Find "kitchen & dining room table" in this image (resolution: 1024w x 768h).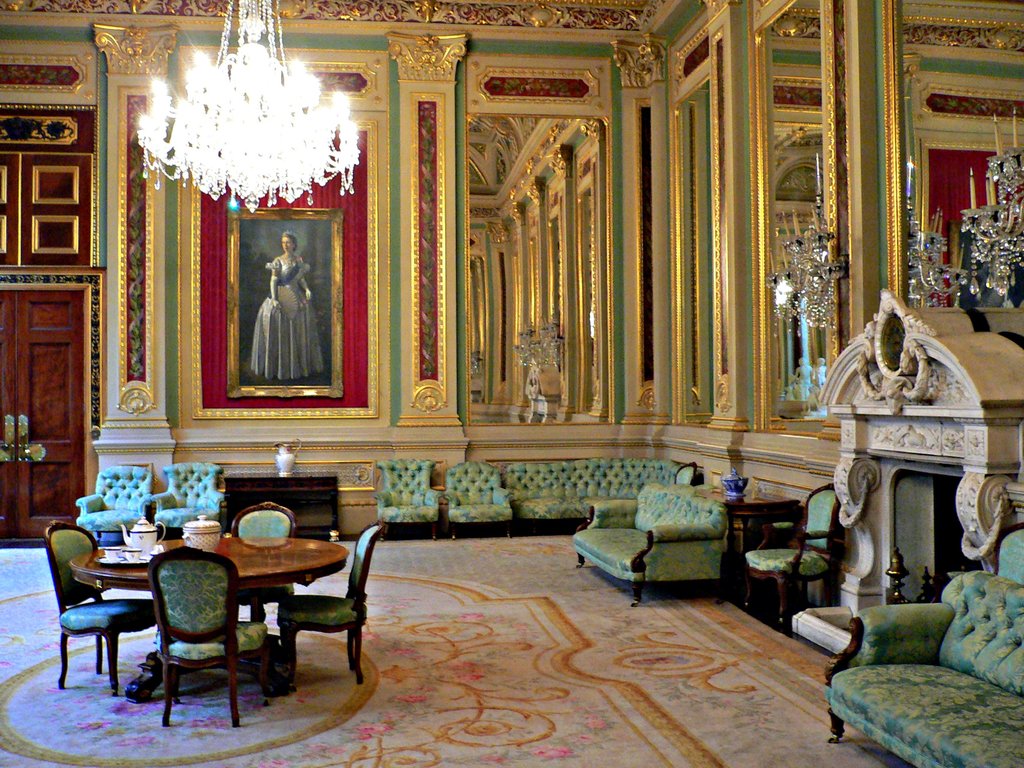
<box>69,501,410,717</box>.
